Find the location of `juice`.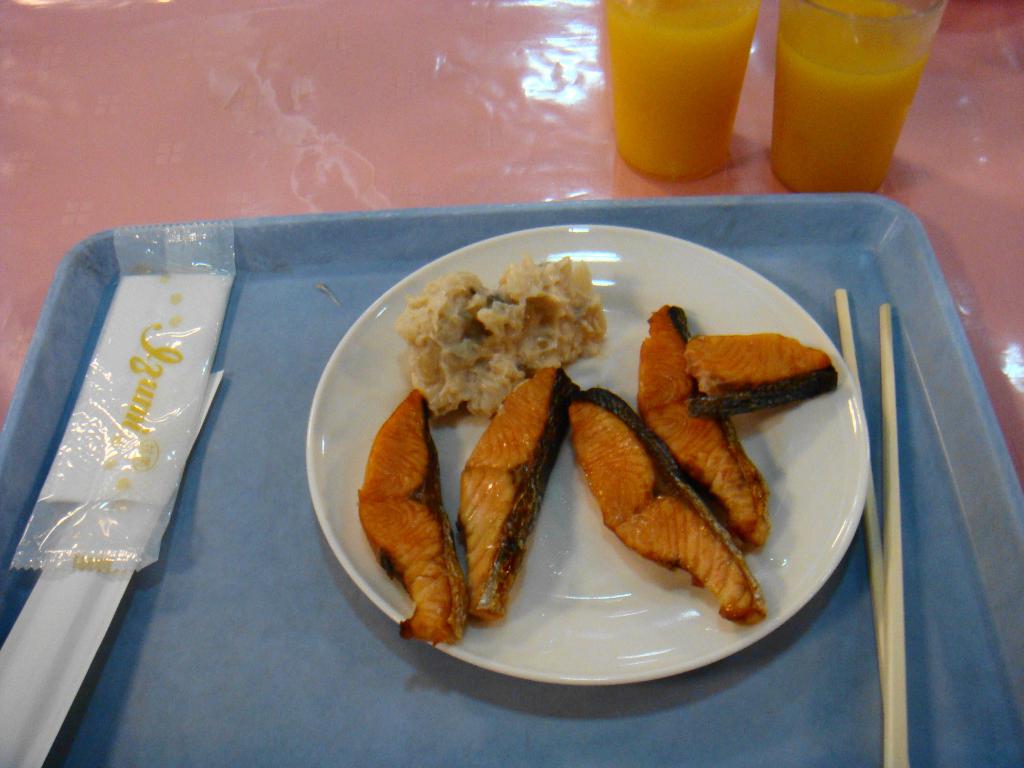
Location: box=[603, 2, 755, 171].
